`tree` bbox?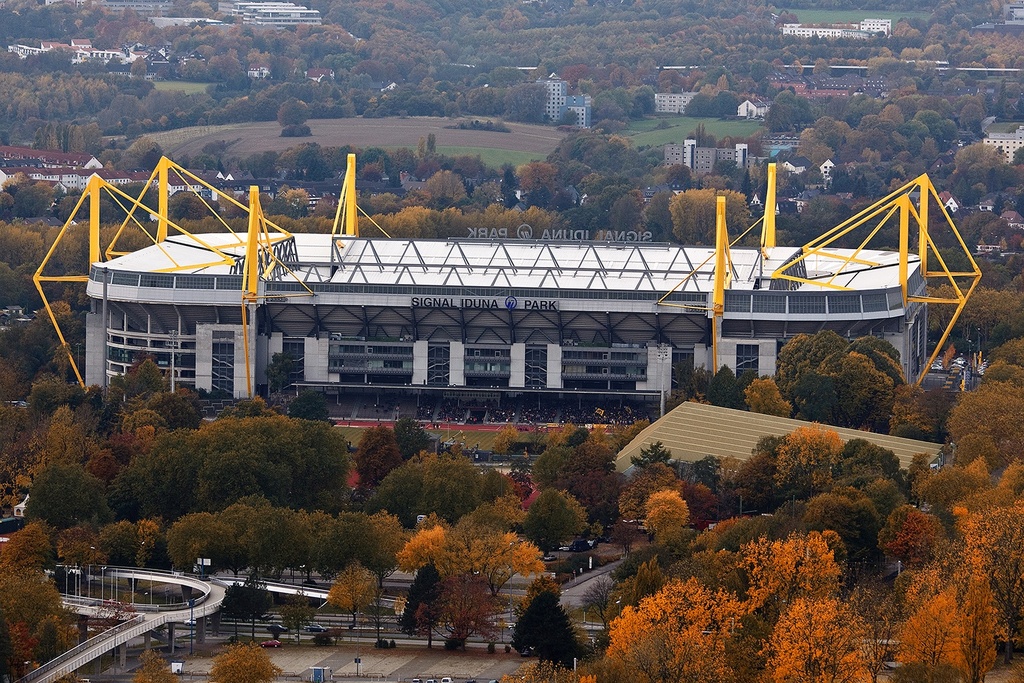
511 490 593 555
